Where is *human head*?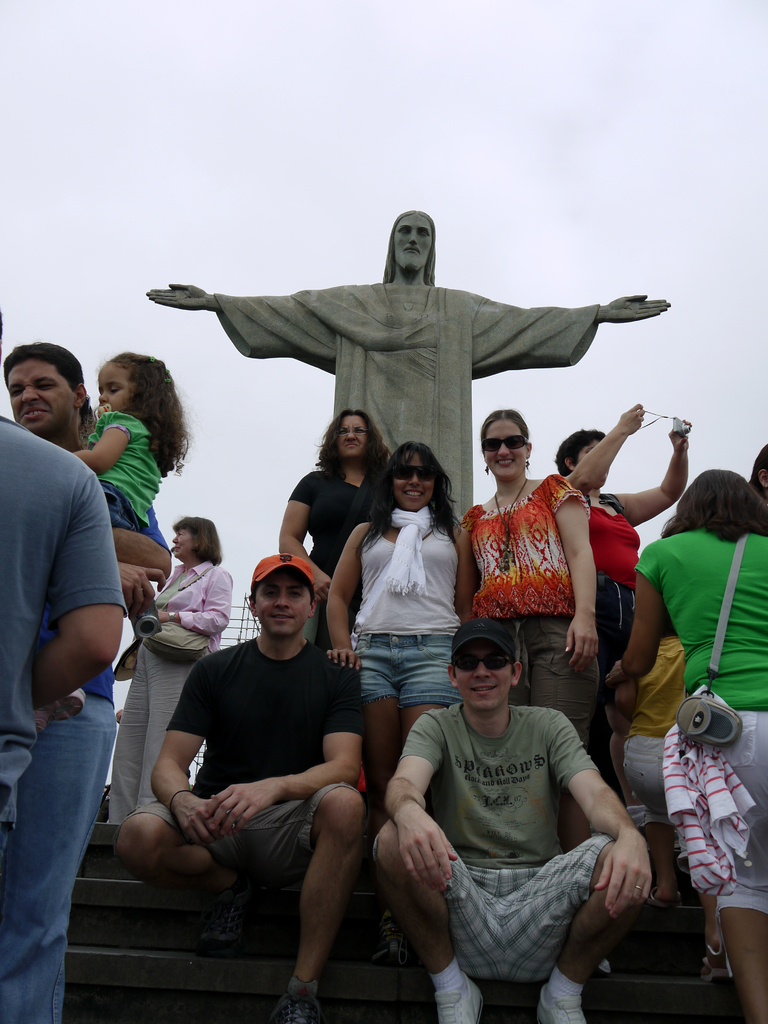
region(747, 438, 767, 499).
